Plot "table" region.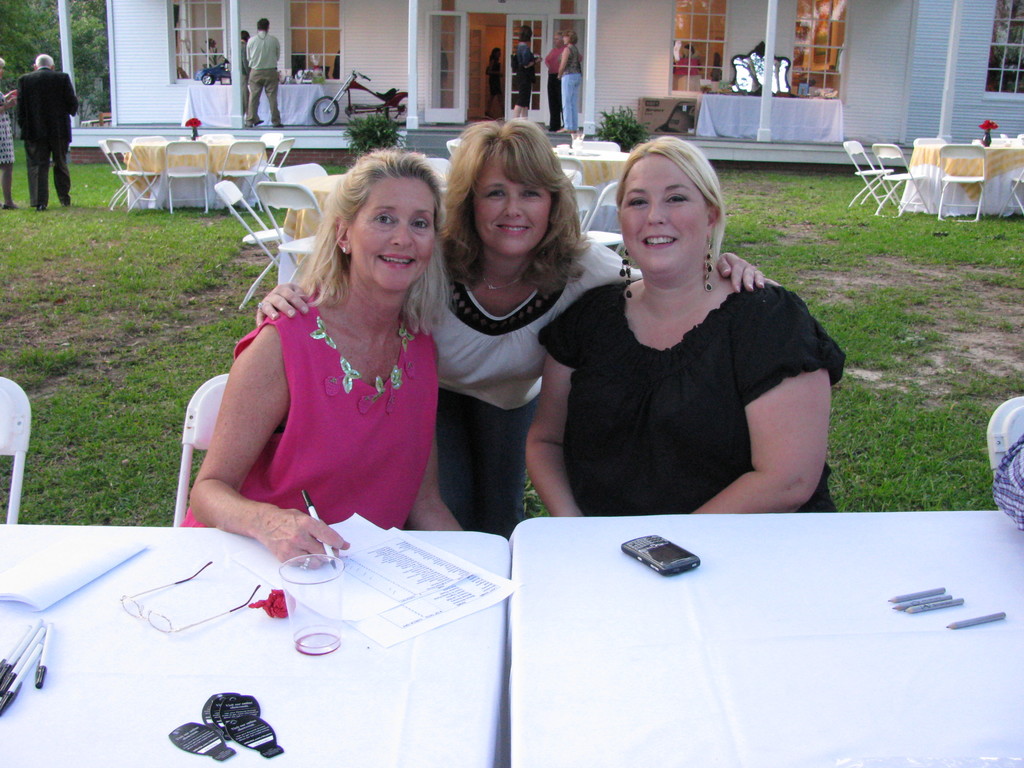
Plotted at (x1=180, y1=80, x2=330, y2=125).
